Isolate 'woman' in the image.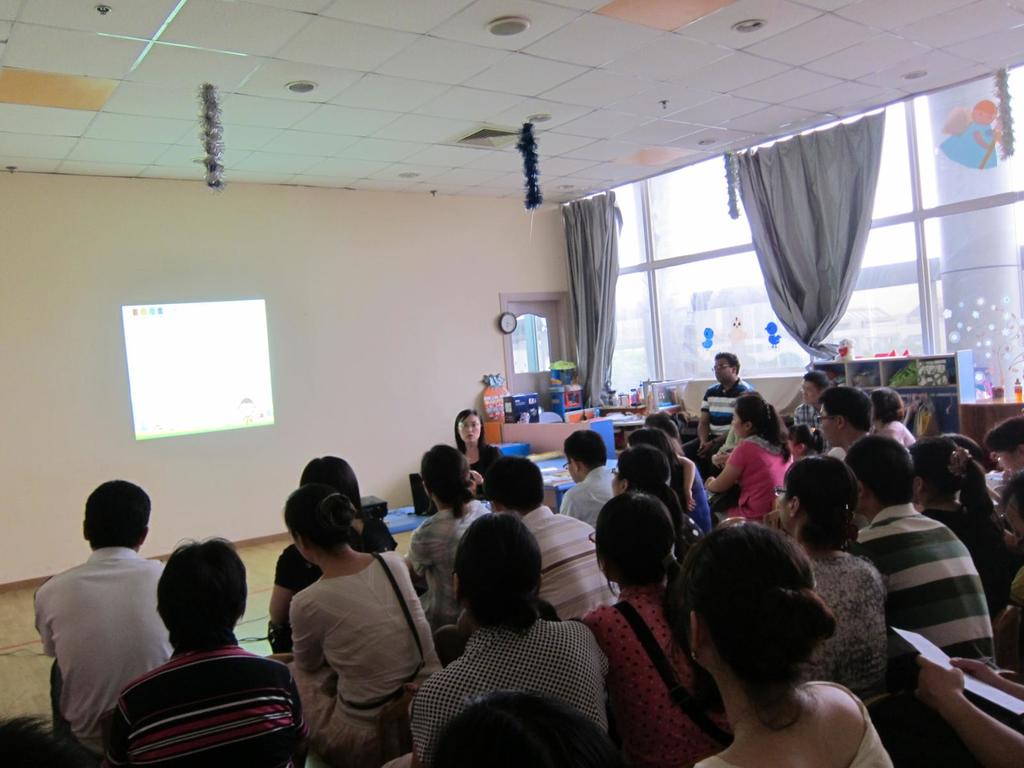
Isolated region: 412, 445, 496, 628.
